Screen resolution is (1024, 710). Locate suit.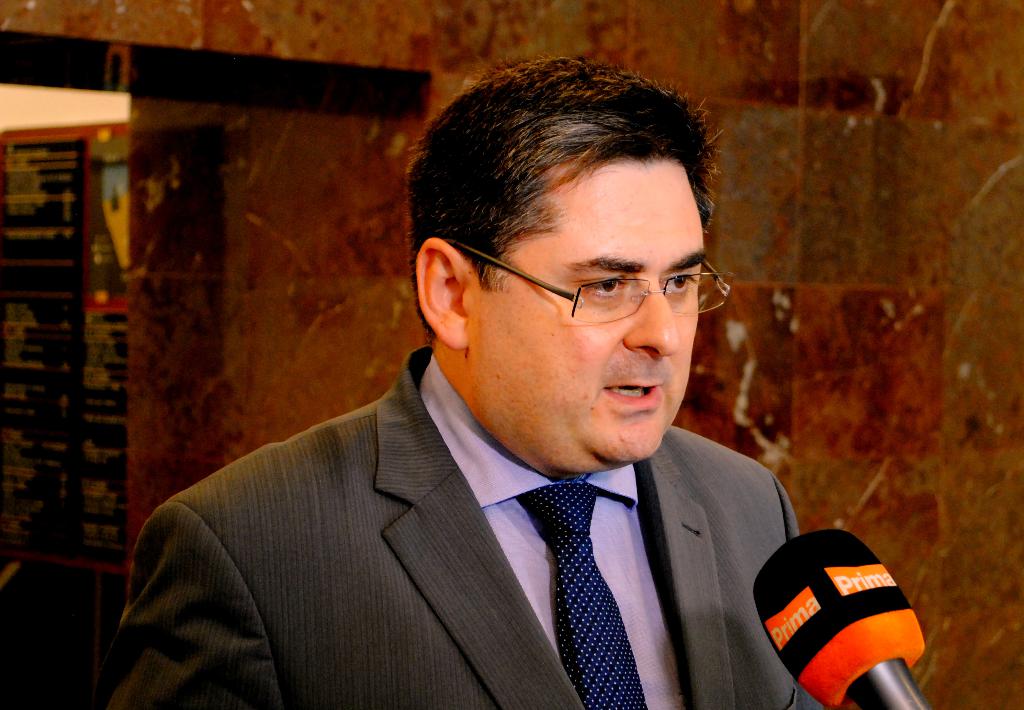
pyautogui.locateOnScreen(72, 350, 944, 701).
